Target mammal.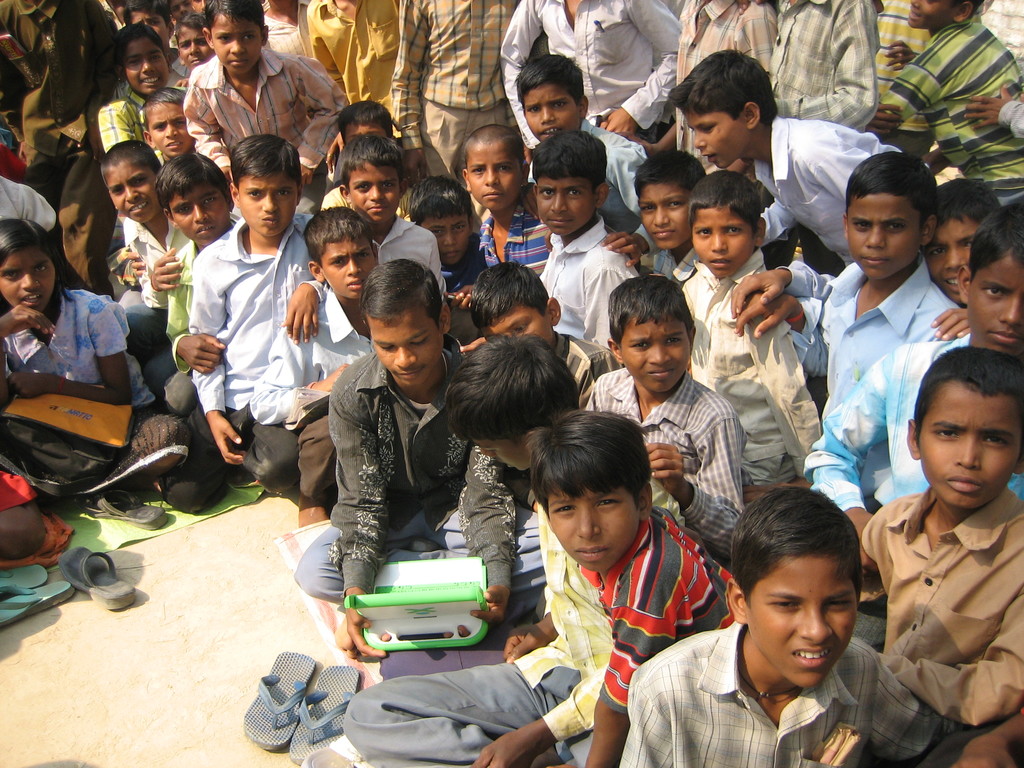
Target region: rect(250, 204, 385, 527).
